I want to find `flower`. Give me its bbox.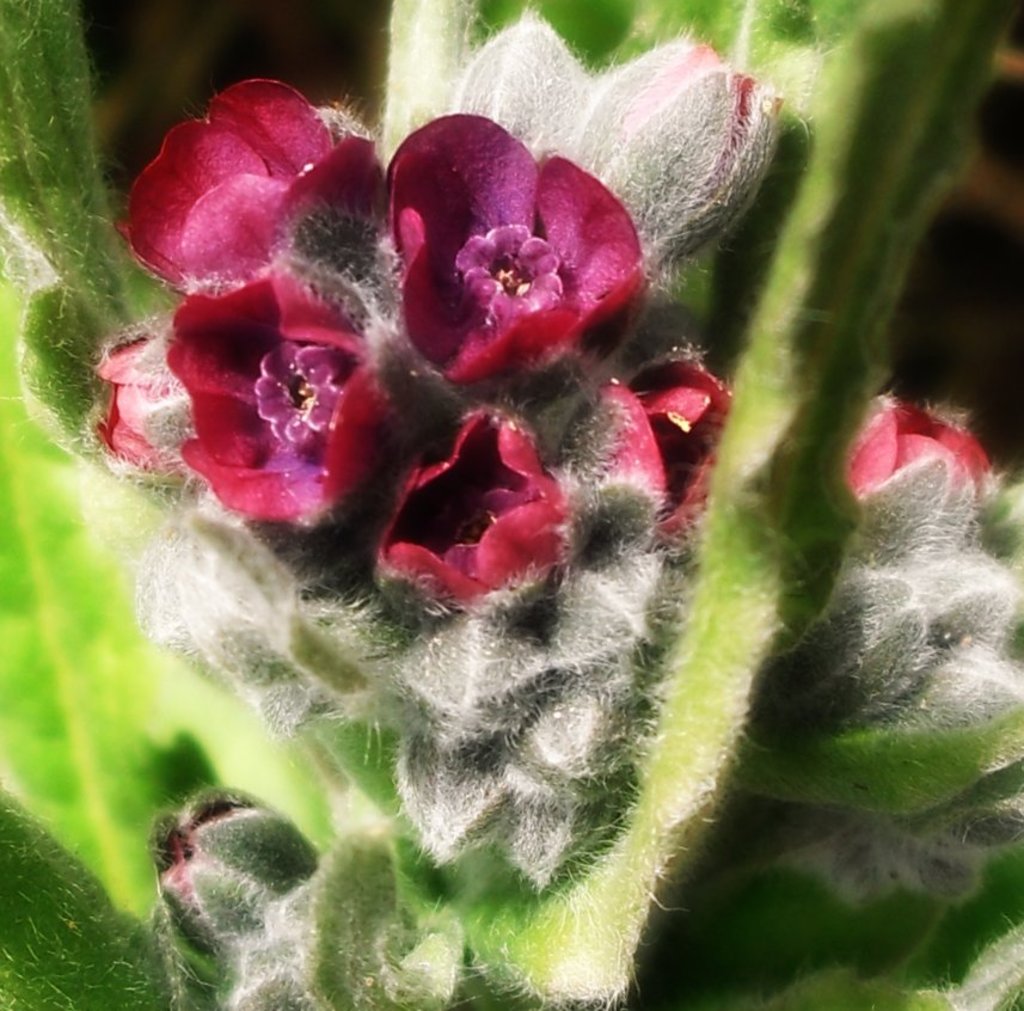
{"left": 360, "top": 393, "right": 563, "bottom": 639}.
